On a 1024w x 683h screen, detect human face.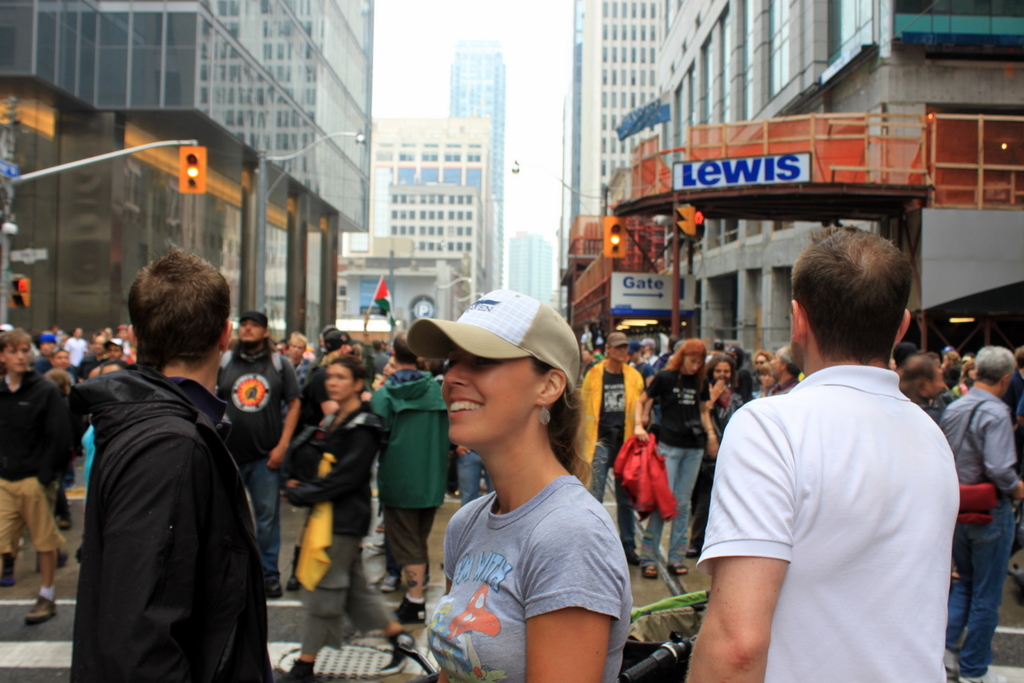
<bbox>282, 338, 308, 359</bbox>.
